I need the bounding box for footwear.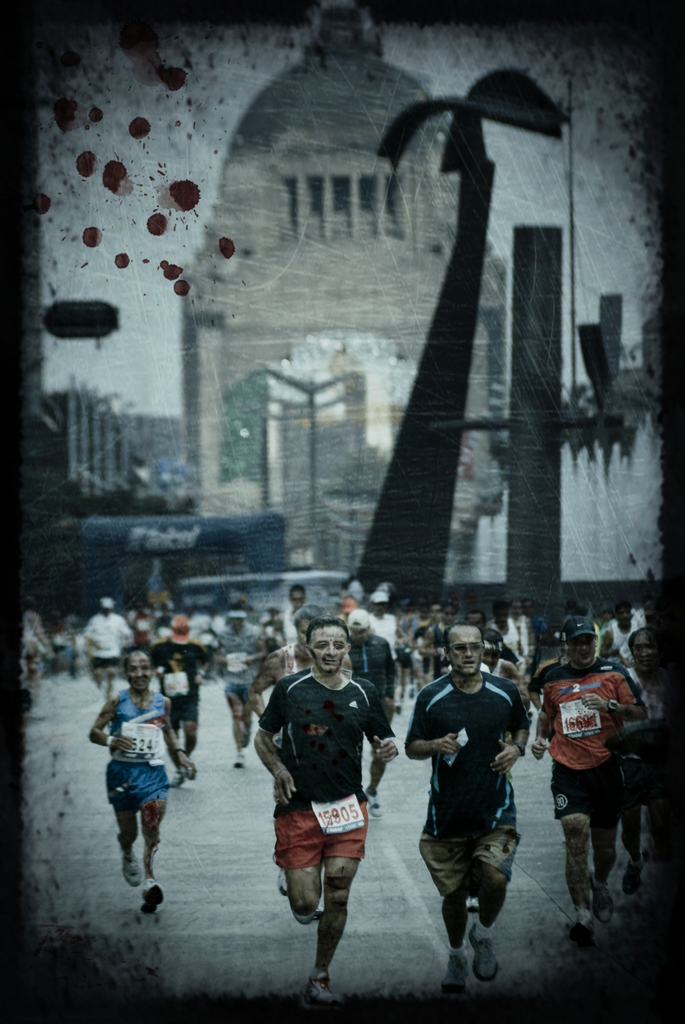
Here it is: 308, 972, 343, 1007.
